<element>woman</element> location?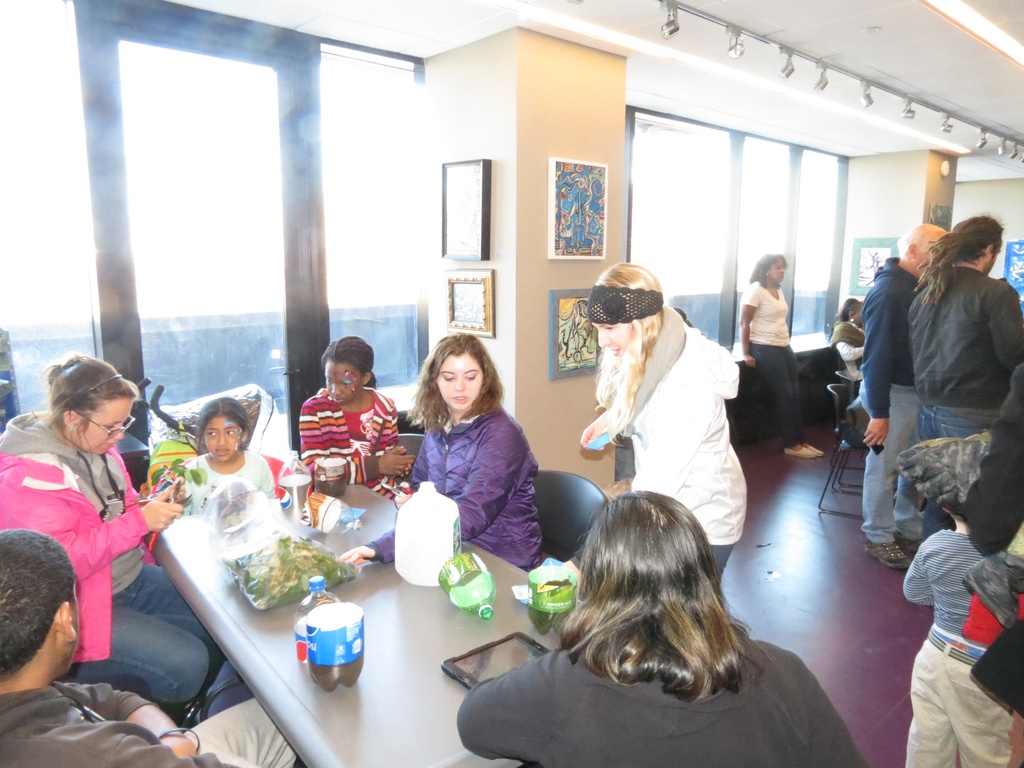
(x1=582, y1=263, x2=749, y2=600)
